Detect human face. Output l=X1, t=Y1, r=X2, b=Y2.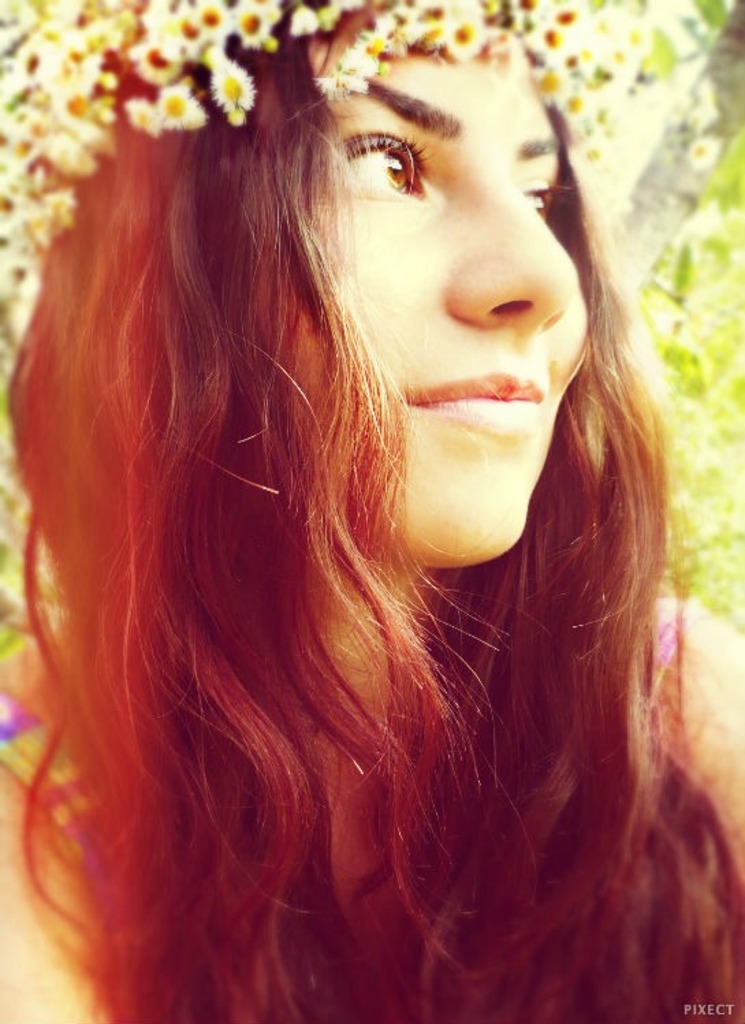
l=306, t=5, r=619, b=565.
